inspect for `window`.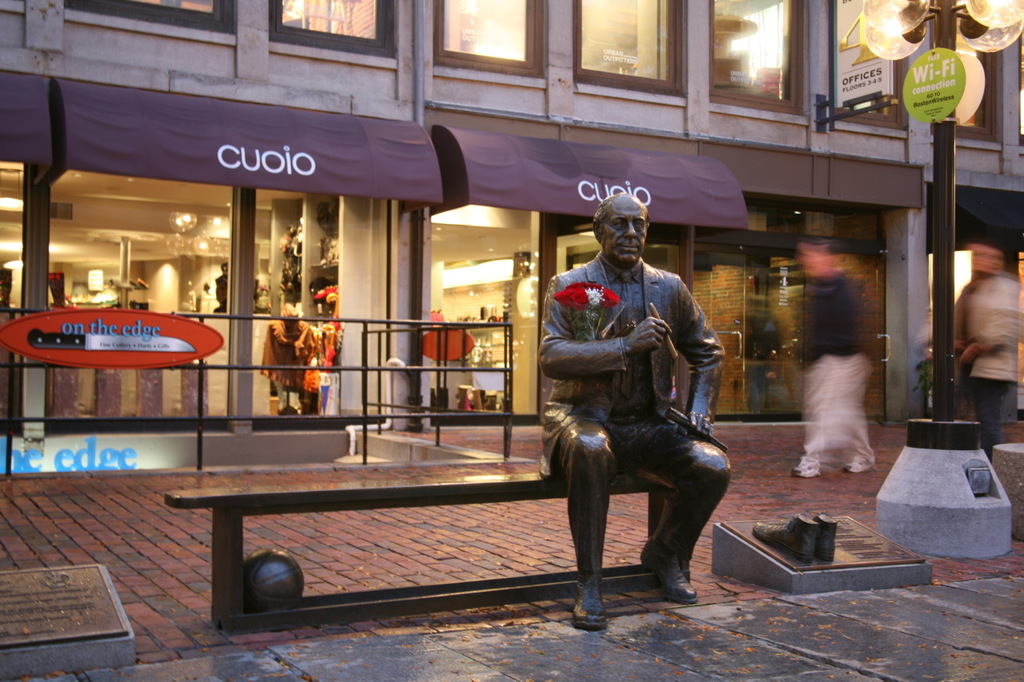
Inspection: <bbox>422, 0, 552, 78</bbox>.
